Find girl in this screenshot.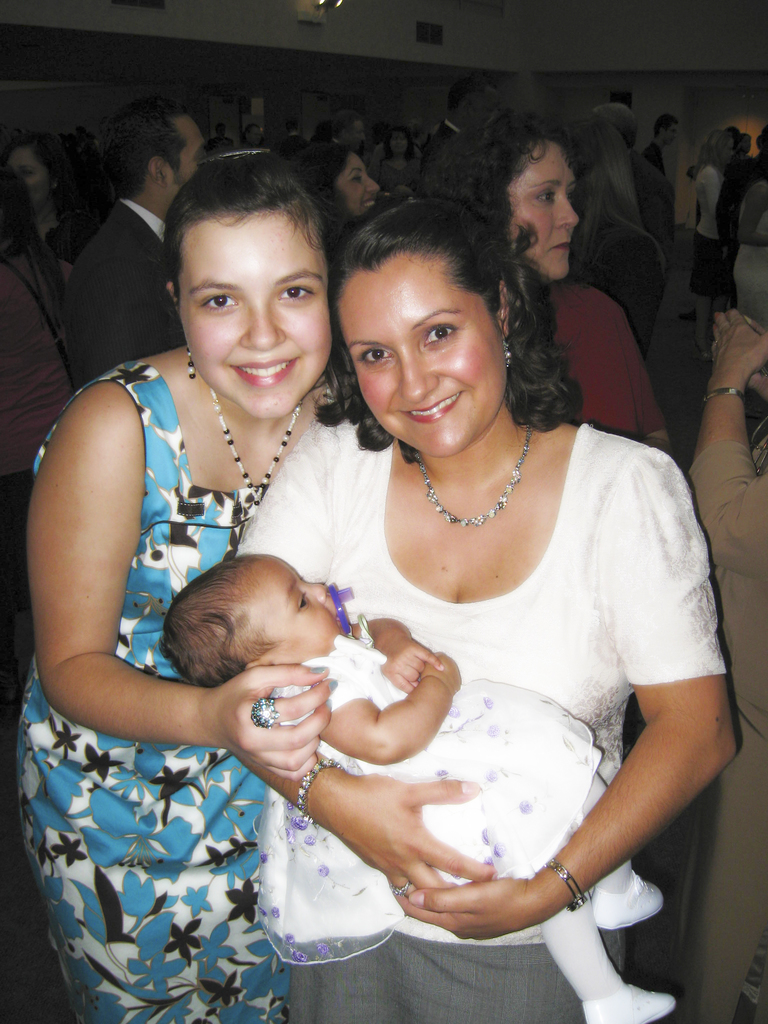
The bounding box for girl is left=156, top=554, right=677, bottom=1023.
